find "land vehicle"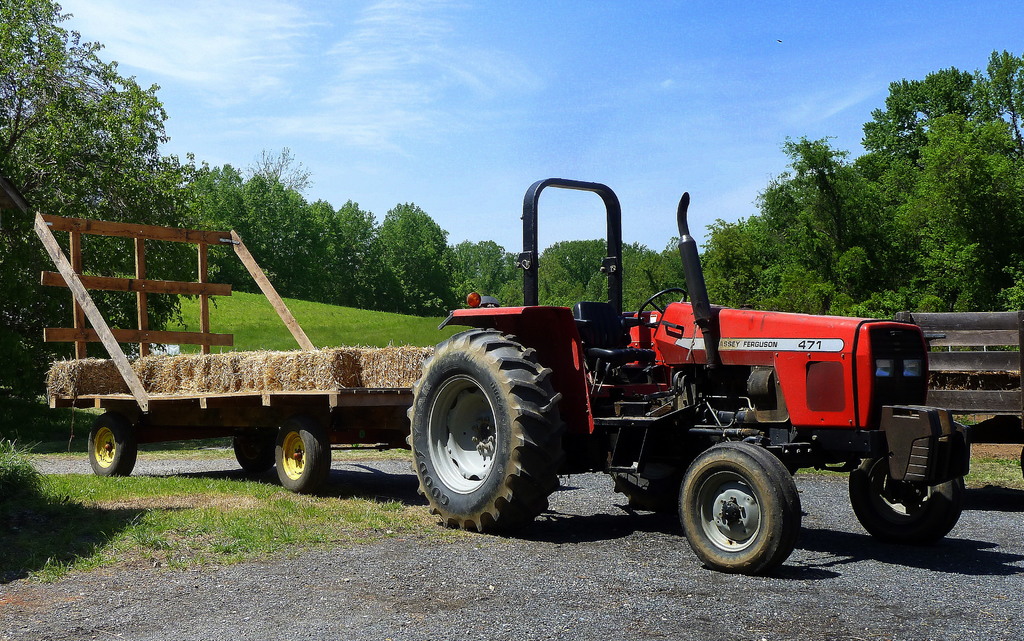
pyautogui.locateOnScreen(163, 192, 960, 556)
